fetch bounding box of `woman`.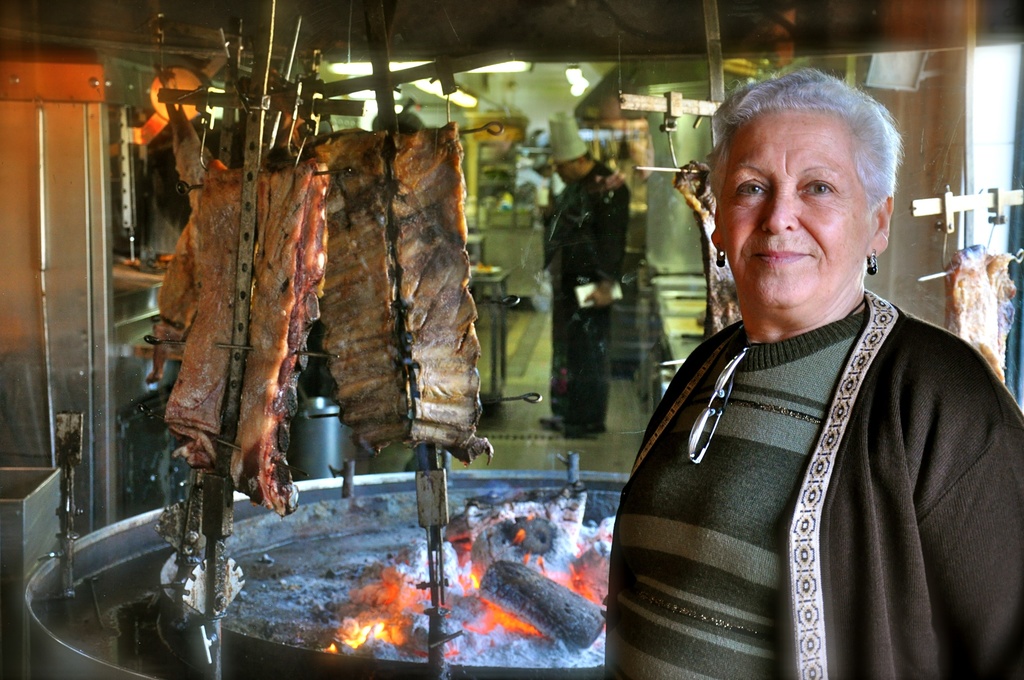
Bbox: detection(591, 55, 998, 679).
